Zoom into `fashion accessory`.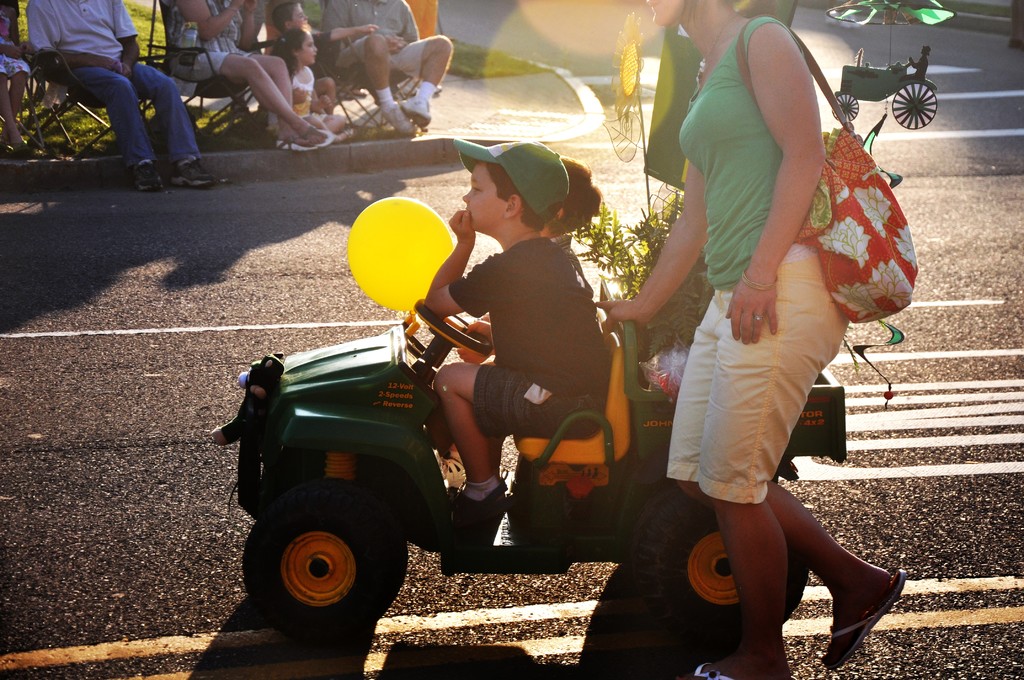
Zoom target: (819, 567, 909, 670).
